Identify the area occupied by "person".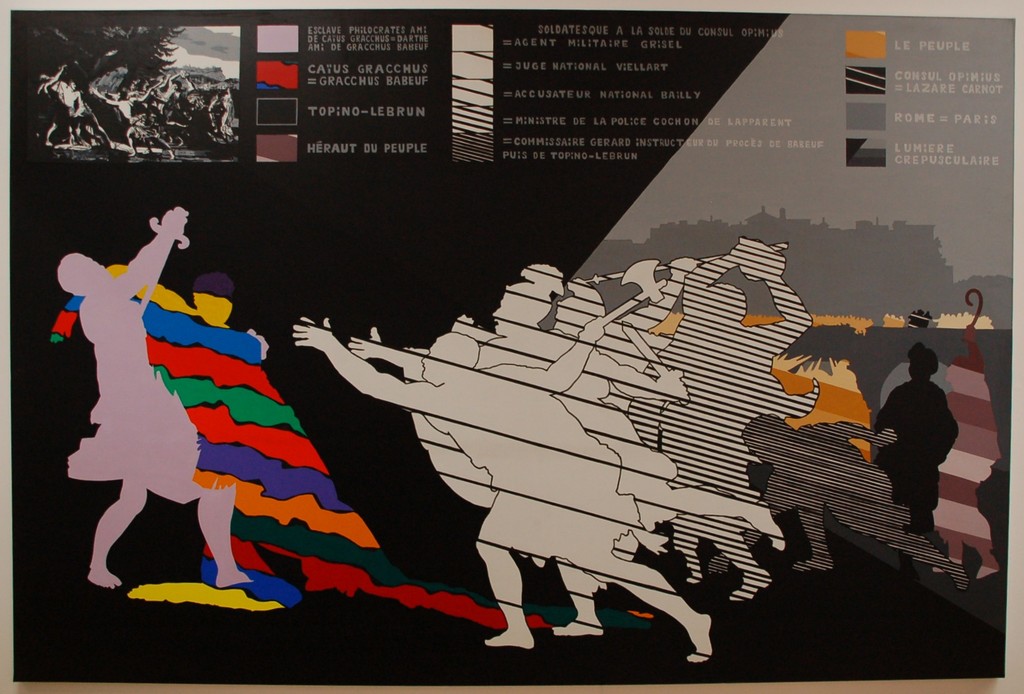
Area: (left=55, top=204, right=253, bottom=588).
